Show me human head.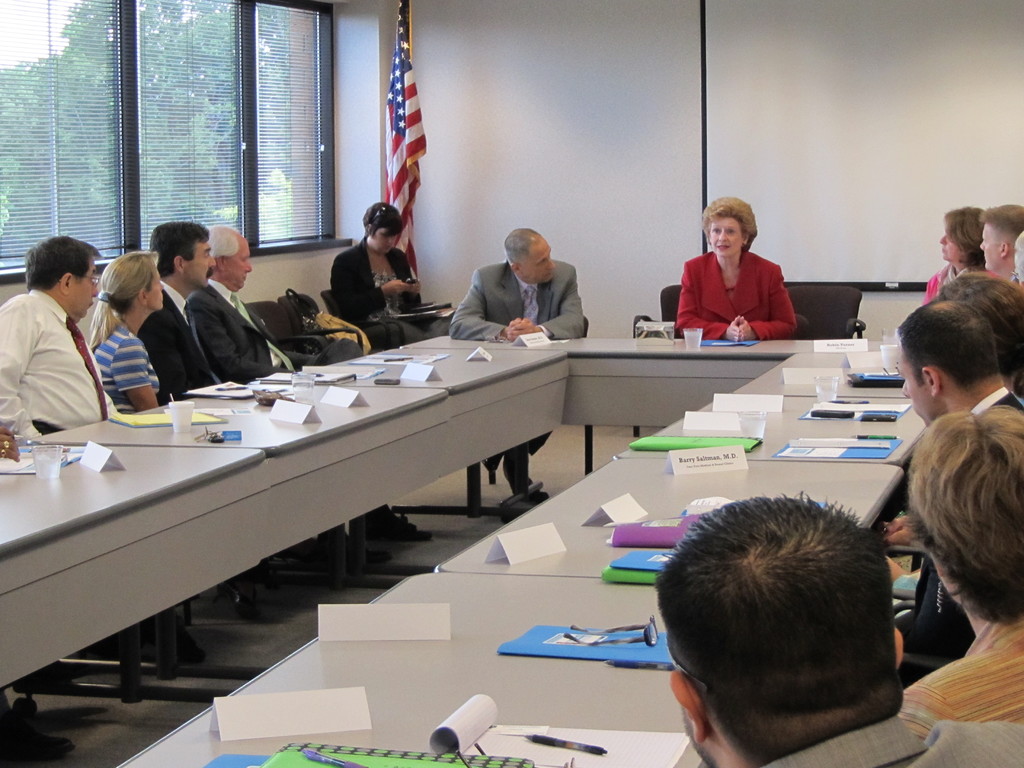
human head is here: rect(703, 193, 753, 257).
